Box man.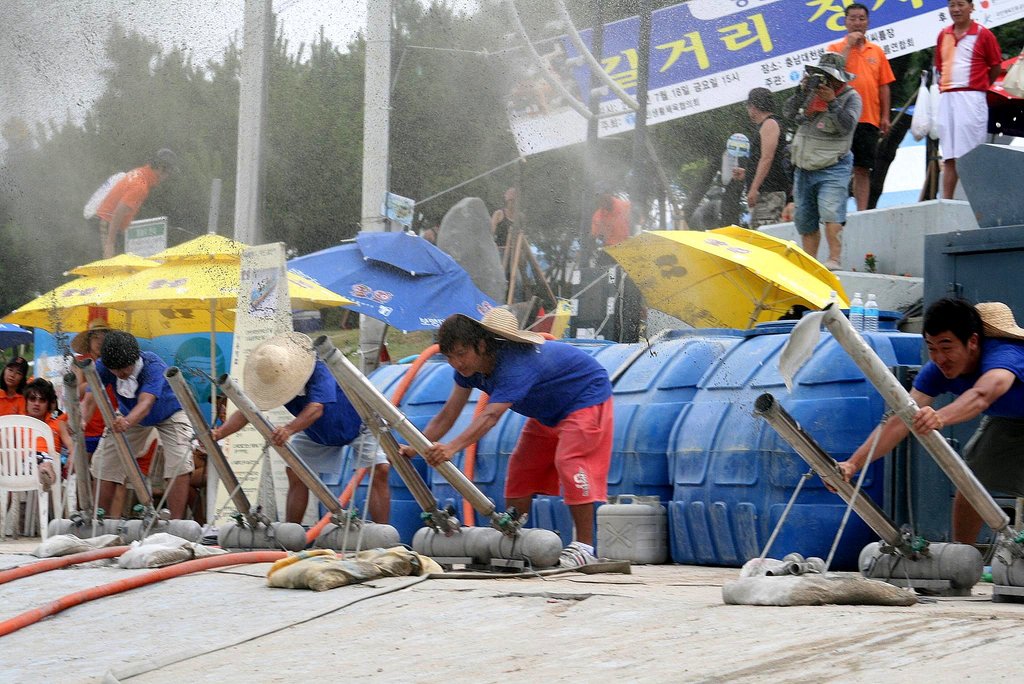
locate(590, 177, 628, 263).
